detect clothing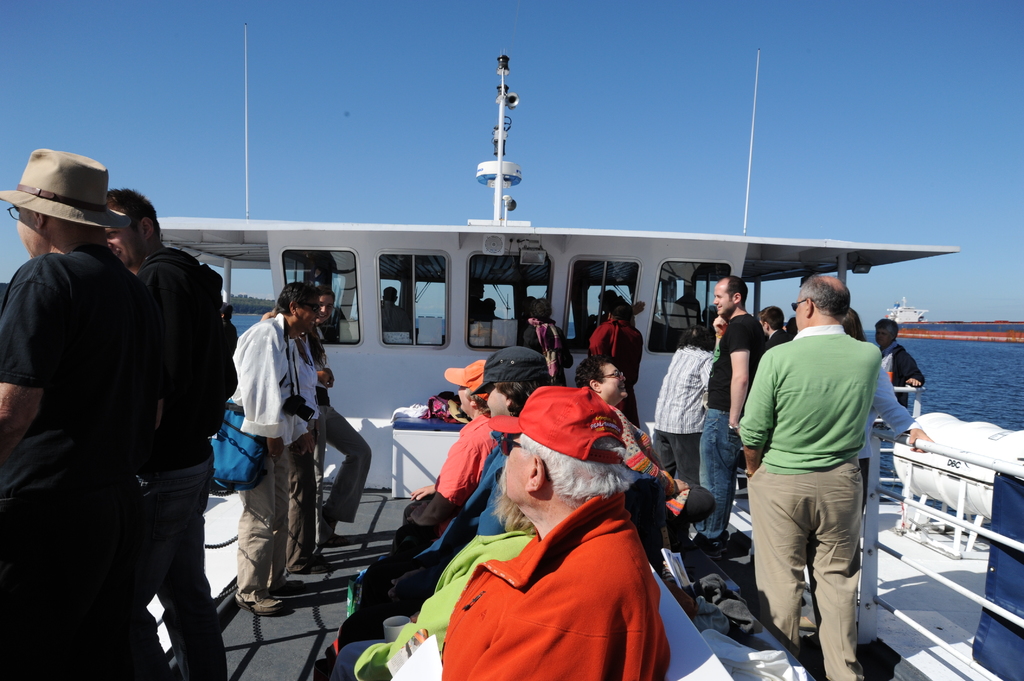
[432, 410, 499, 488]
